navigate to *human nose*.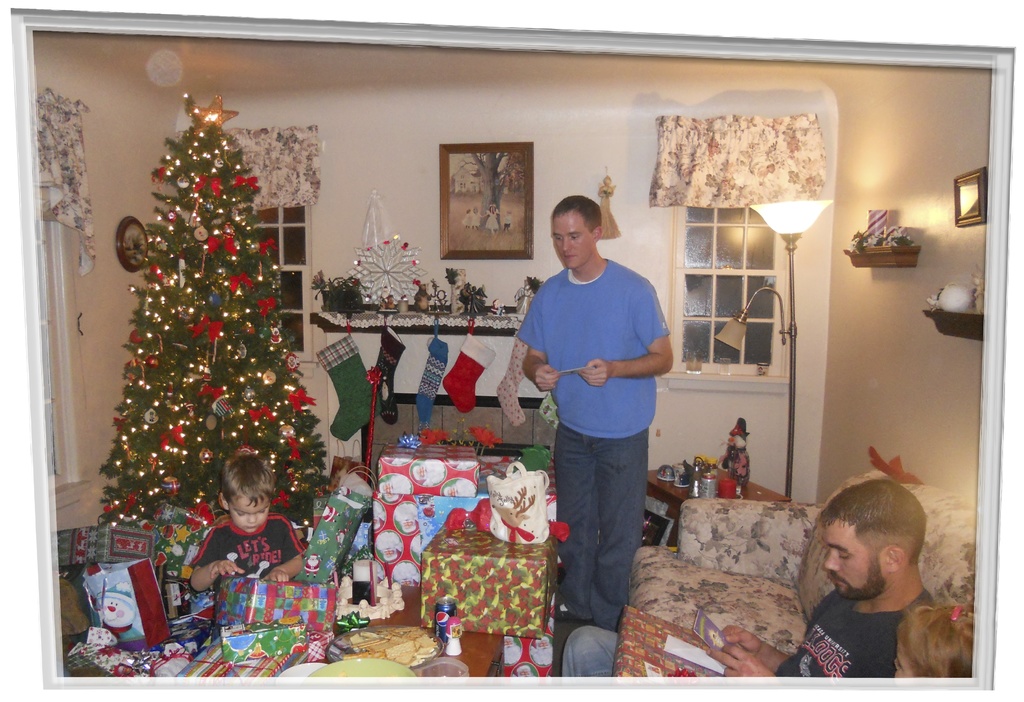
Navigation target: region(564, 237, 572, 249).
